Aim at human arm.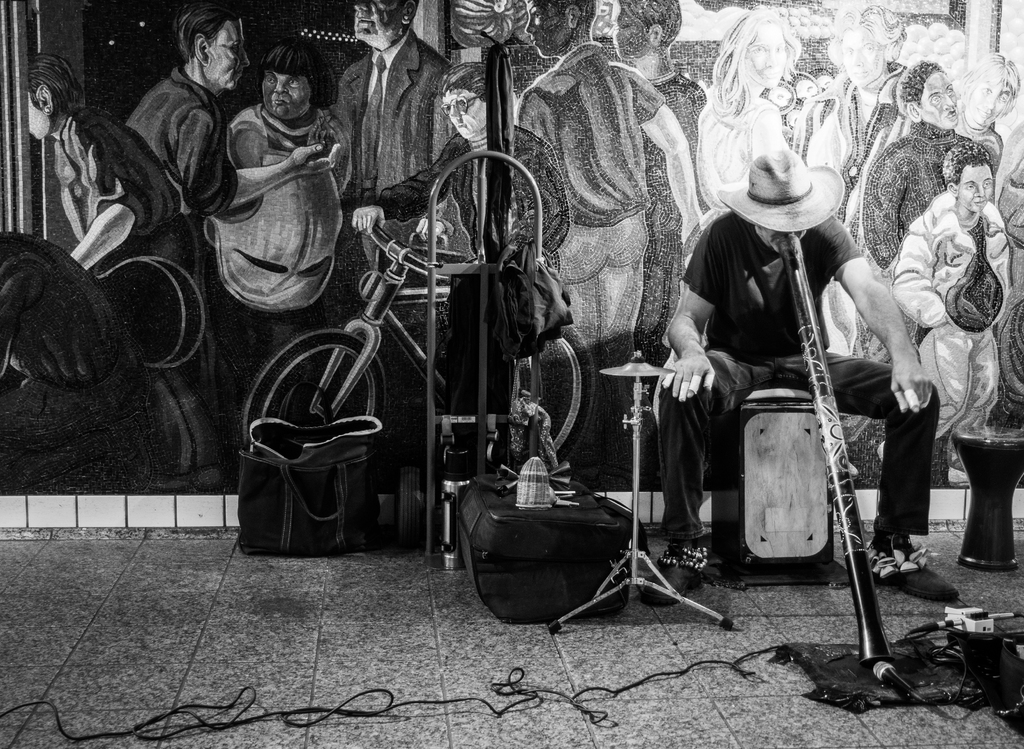
Aimed at x1=666, y1=216, x2=726, y2=404.
